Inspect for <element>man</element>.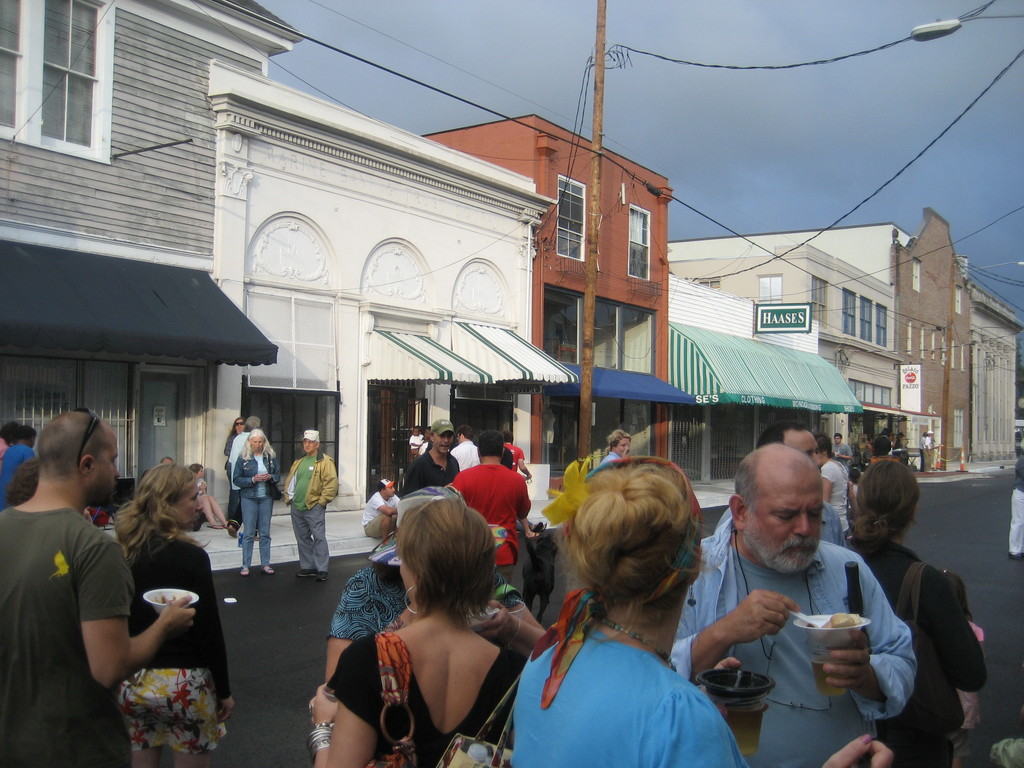
Inspection: crop(228, 419, 282, 542).
